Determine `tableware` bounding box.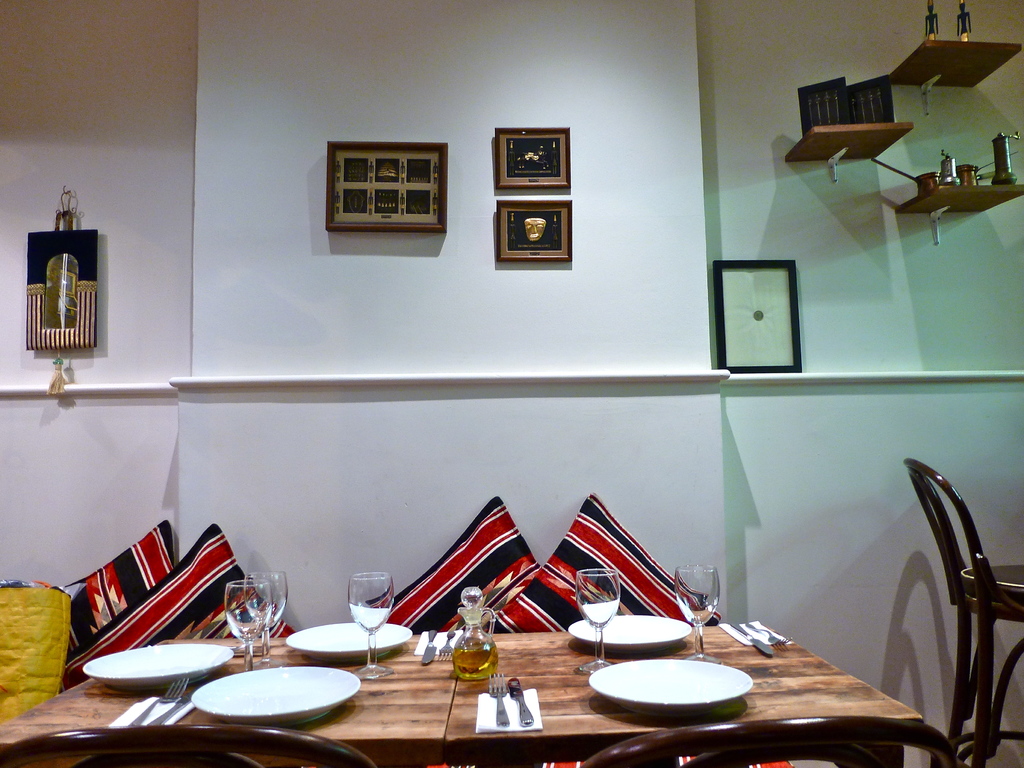
Determined: bbox(150, 674, 201, 726).
